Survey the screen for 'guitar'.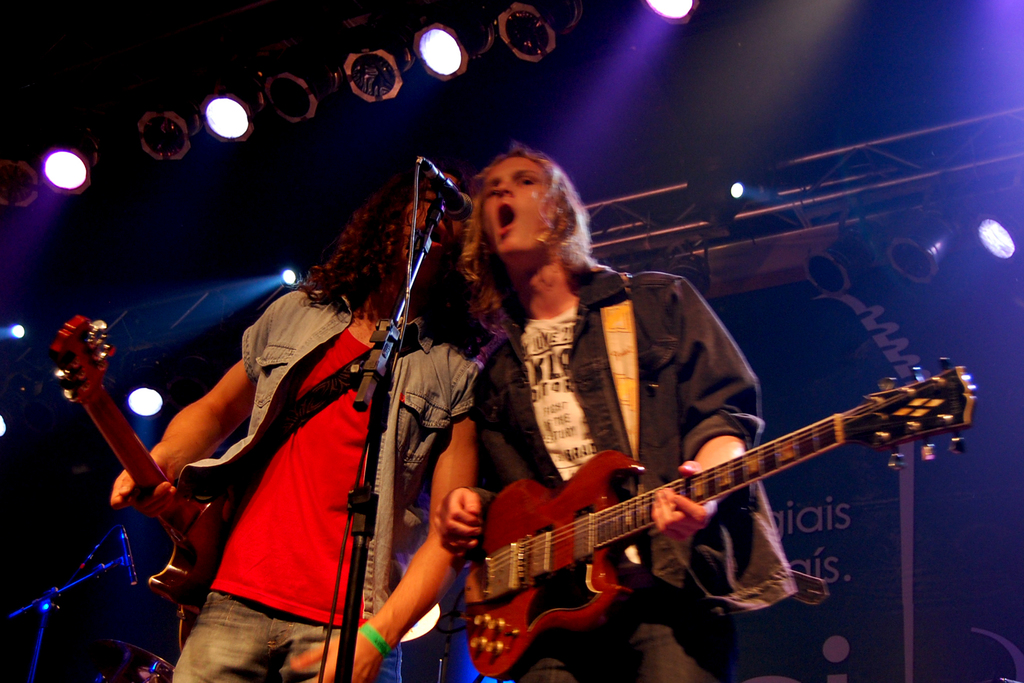
Survey found: 34 306 252 620.
